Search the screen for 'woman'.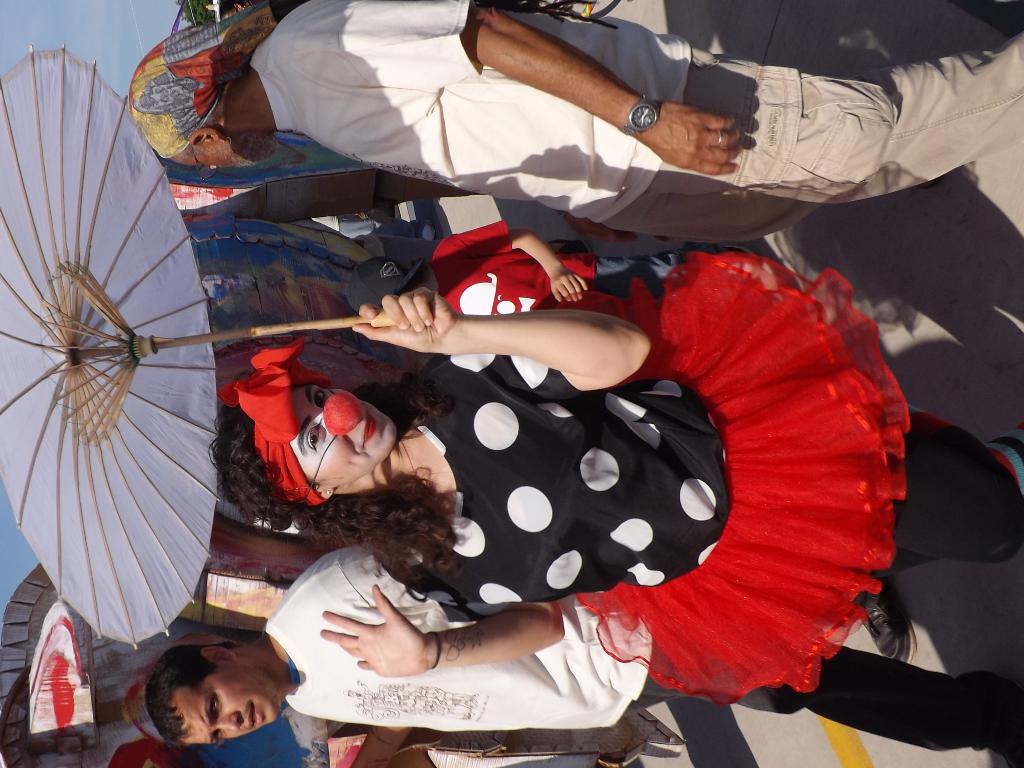
Found at rect(214, 284, 1023, 756).
